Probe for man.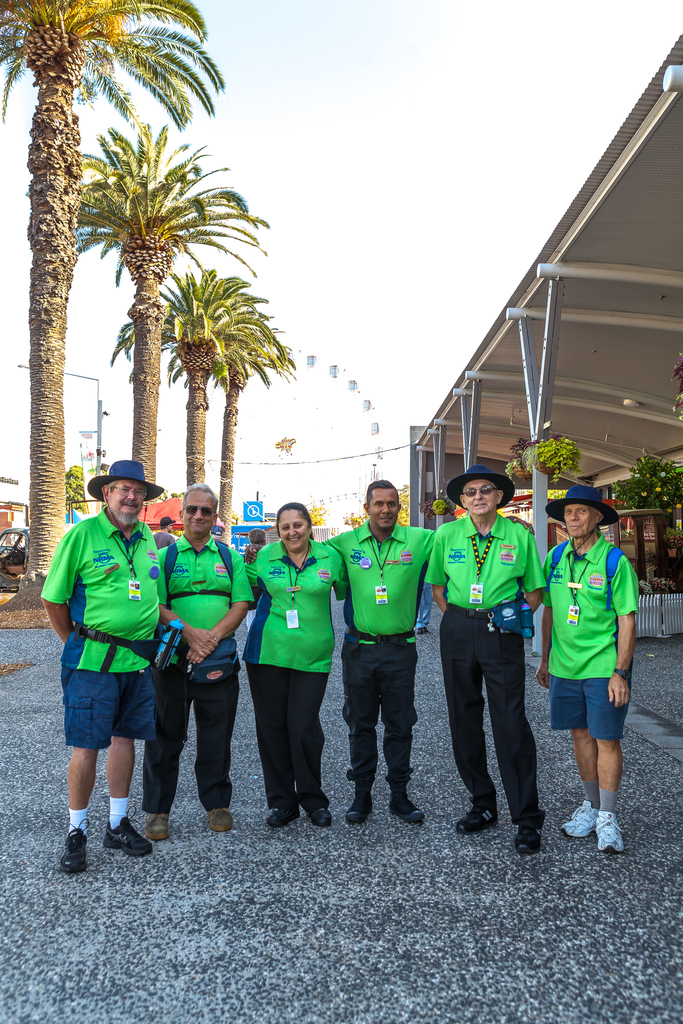
Probe result: bbox=[150, 516, 176, 550].
